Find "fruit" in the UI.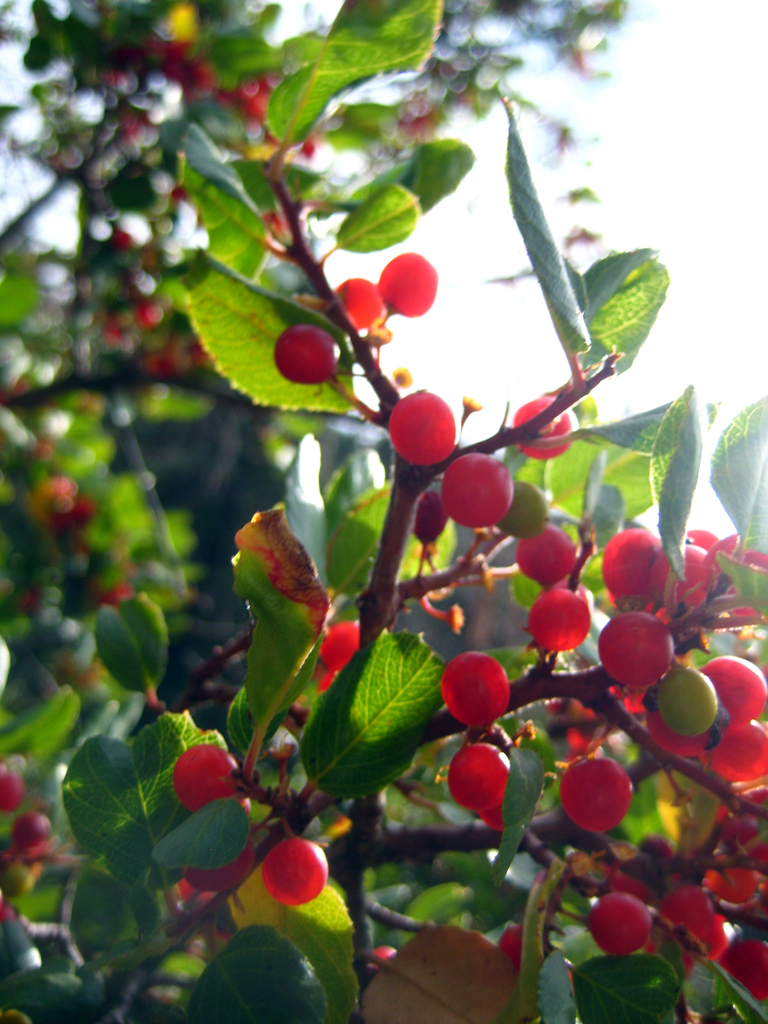
UI element at (x1=450, y1=744, x2=516, y2=805).
